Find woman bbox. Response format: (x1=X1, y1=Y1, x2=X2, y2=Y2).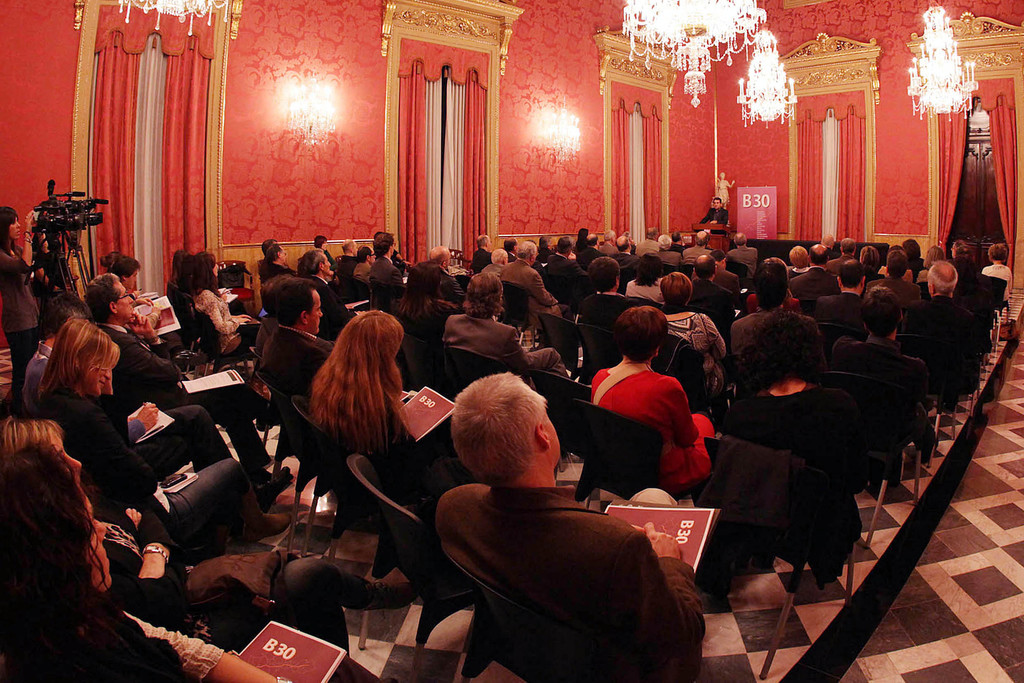
(x1=662, y1=278, x2=729, y2=399).
